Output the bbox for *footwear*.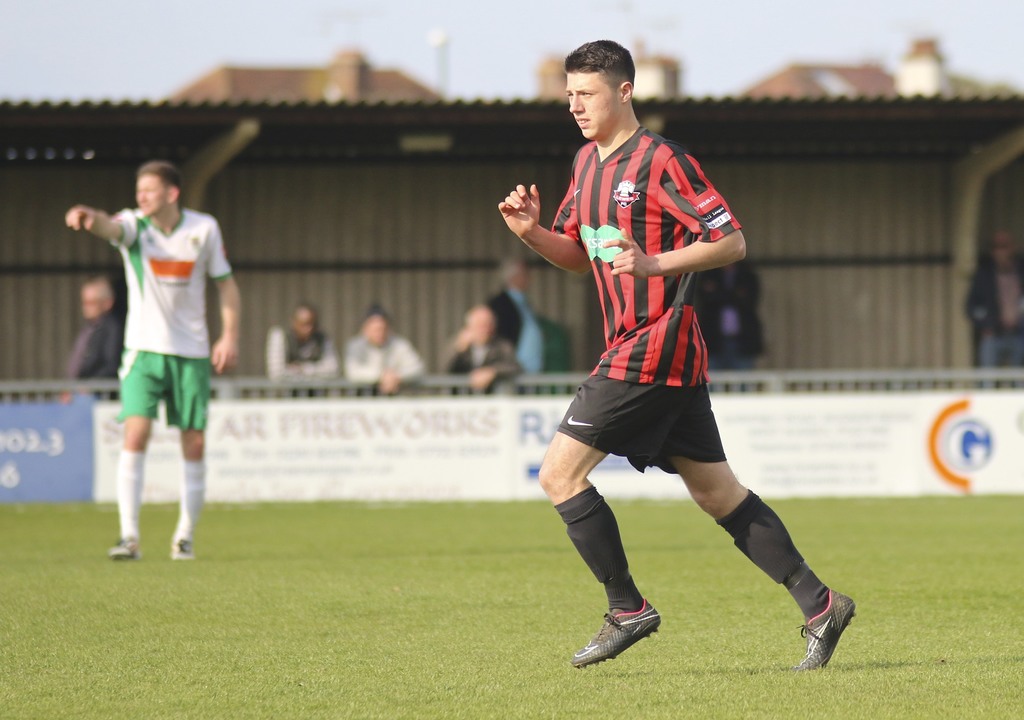
(left=797, top=582, right=861, bottom=668).
